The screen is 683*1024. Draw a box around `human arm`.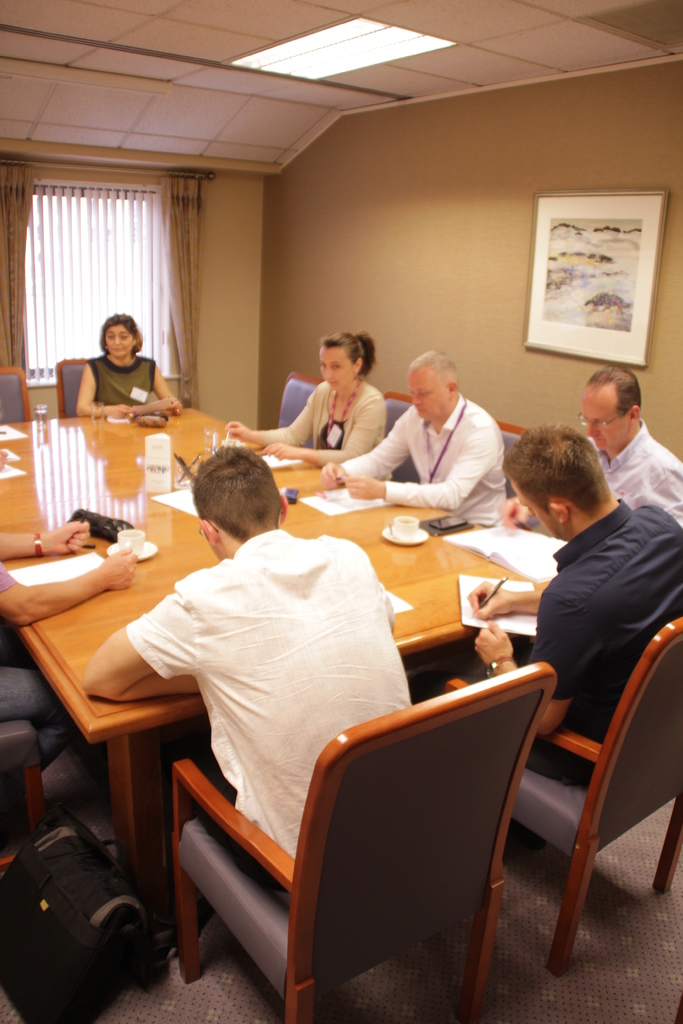
left=0, top=543, right=141, bottom=625.
